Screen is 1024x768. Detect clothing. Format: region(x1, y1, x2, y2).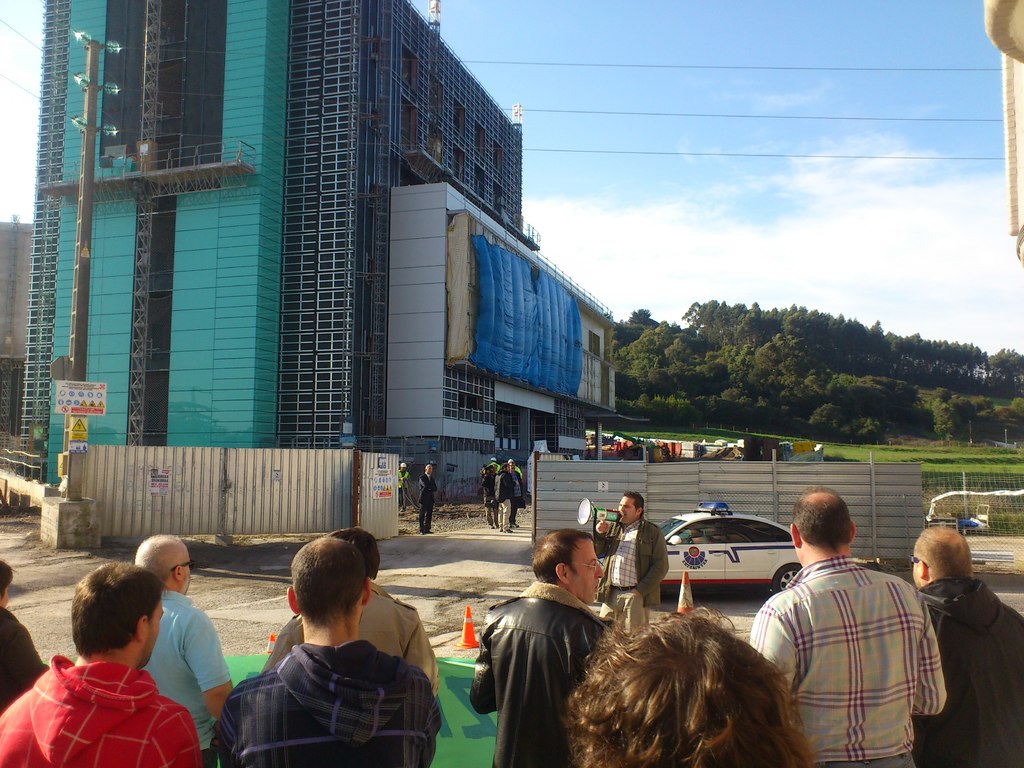
region(595, 522, 672, 636).
